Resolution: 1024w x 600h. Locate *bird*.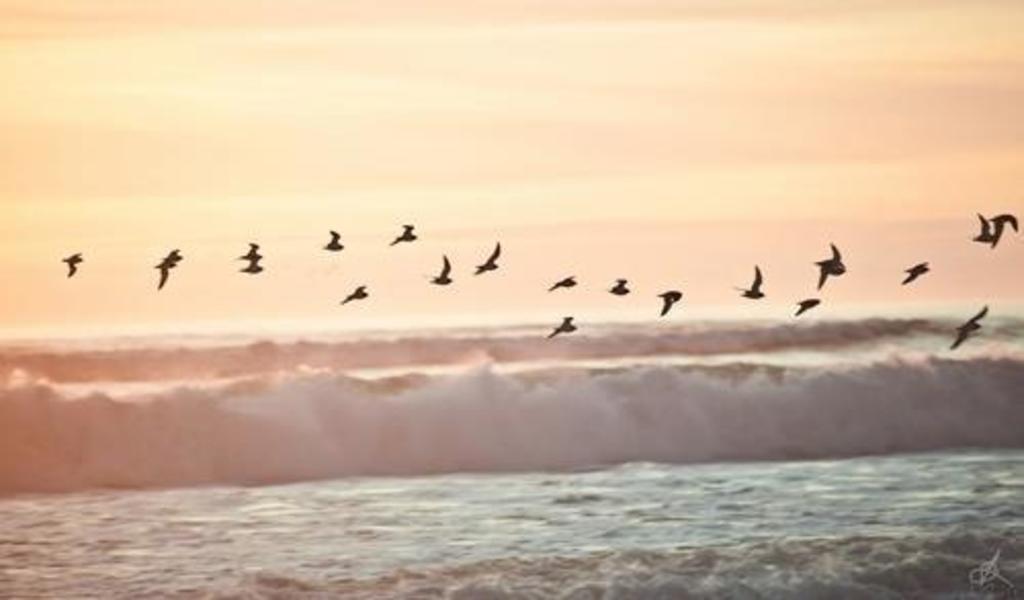
(901,256,930,283).
